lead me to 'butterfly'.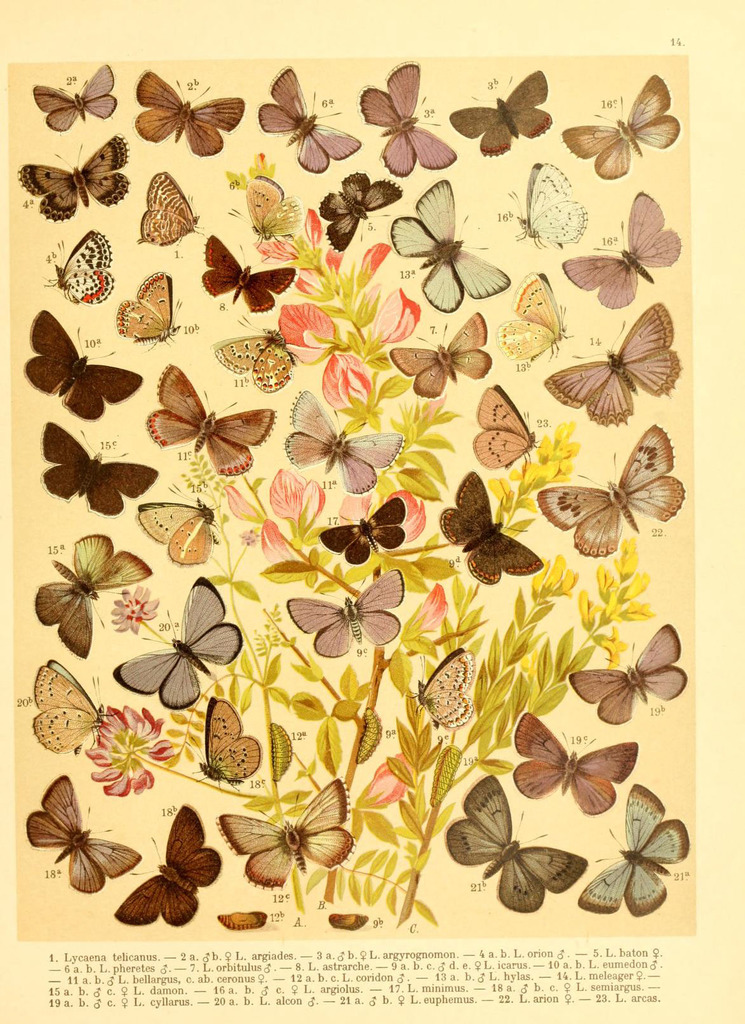
Lead to [x1=463, y1=378, x2=534, y2=462].
